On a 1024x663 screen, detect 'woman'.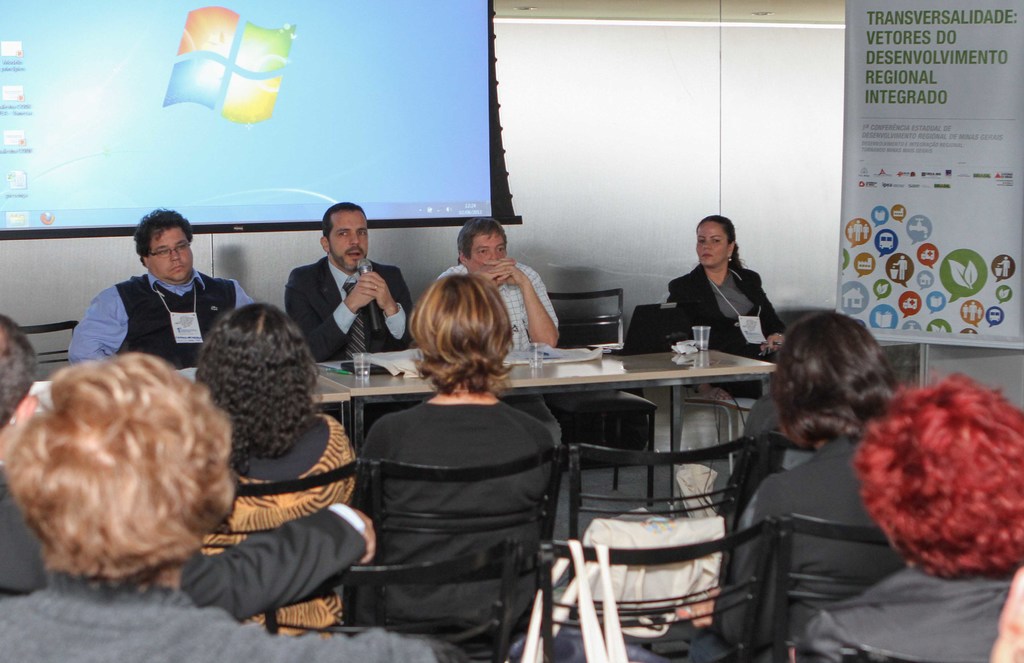
bbox=(196, 302, 366, 643).
